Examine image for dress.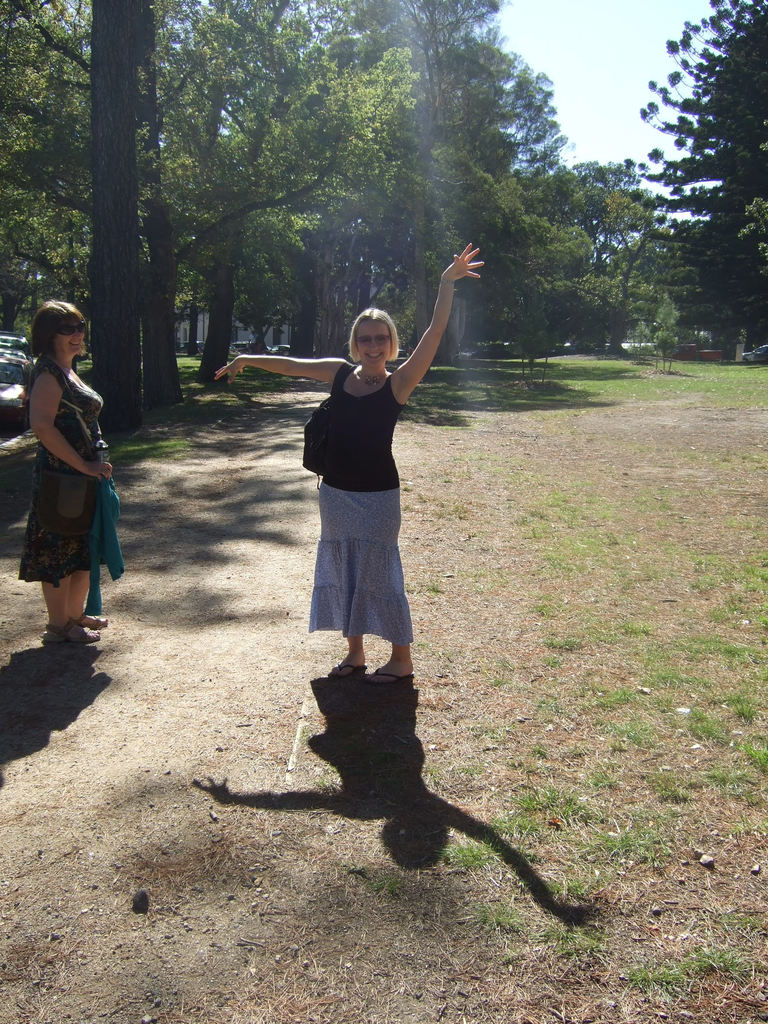
Examination result: [303,363,415,652].
